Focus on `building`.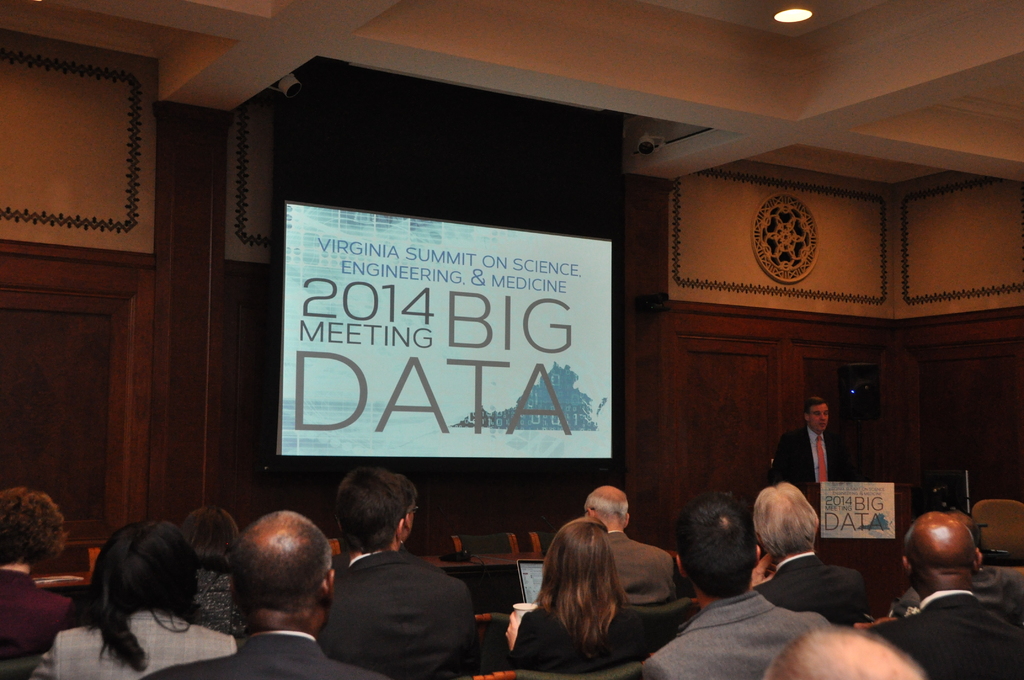
Focused at bbox=(0, 0, 1016, 679).
